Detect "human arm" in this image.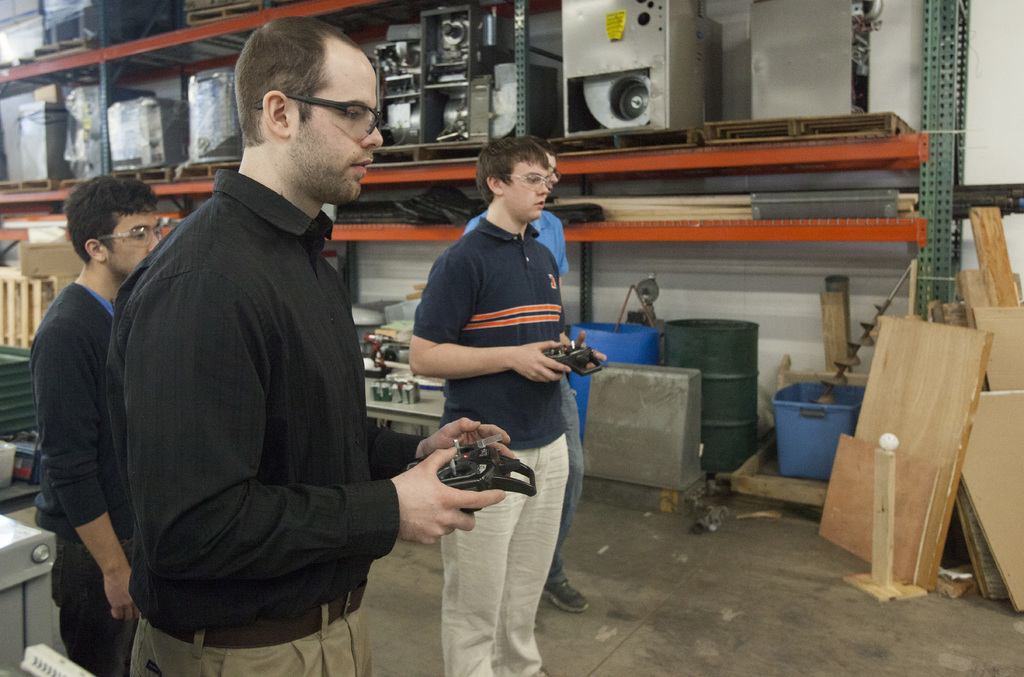
Detection: (x1=115, y1=245, x2=507, y2=593).
